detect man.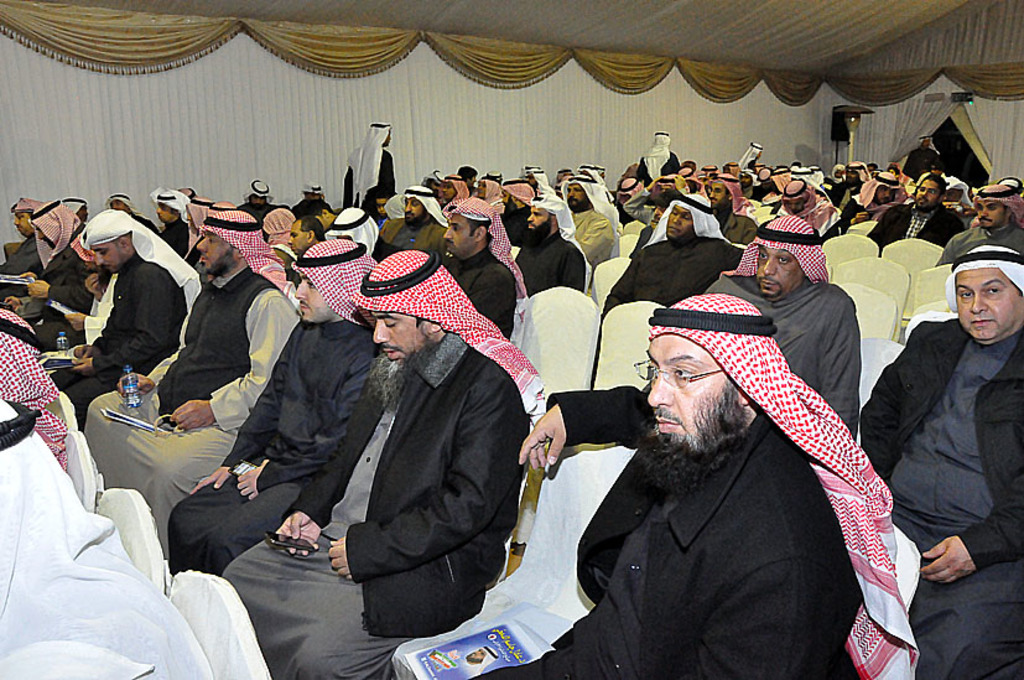
Detected at rect(927, 181, 1023, 280).
